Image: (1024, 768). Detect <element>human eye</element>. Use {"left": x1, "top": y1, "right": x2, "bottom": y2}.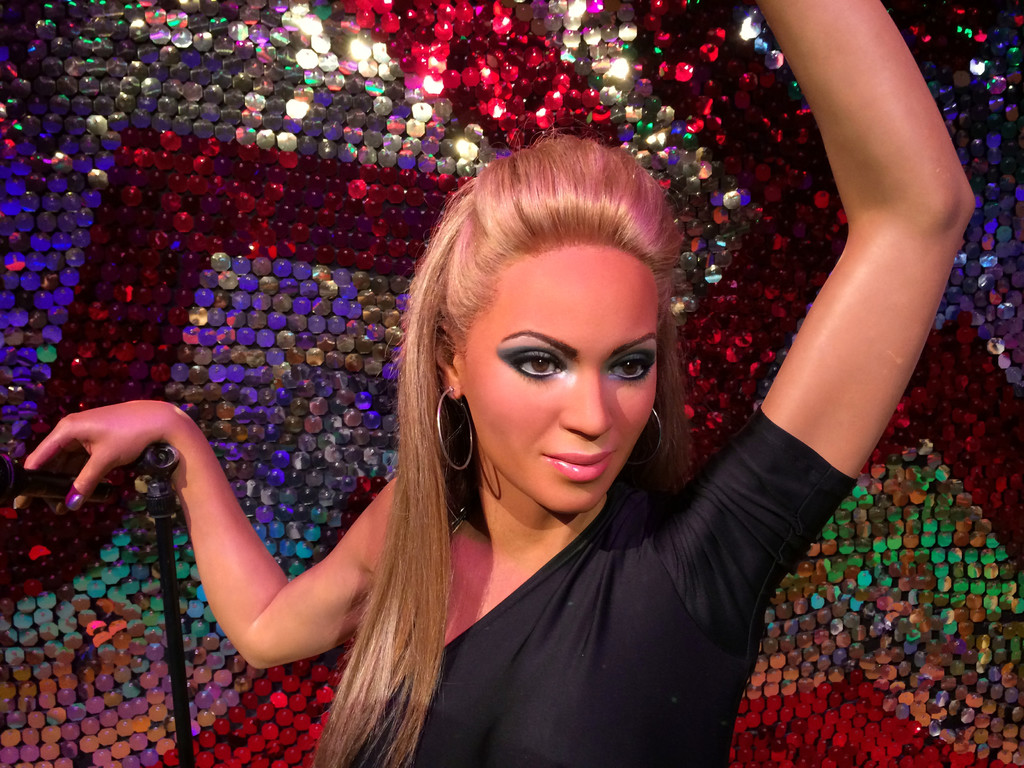
{"left": 598, "top": 348, "right": 658, "bottom": 387}.
